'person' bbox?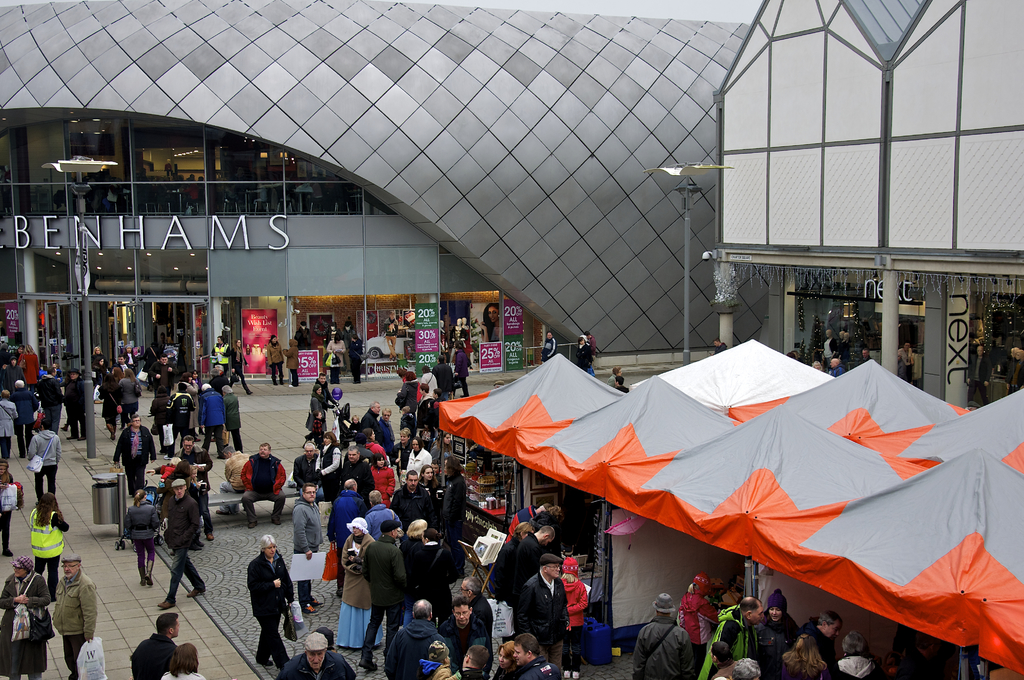
[left=750, top=597, right=792, bottom=660]
